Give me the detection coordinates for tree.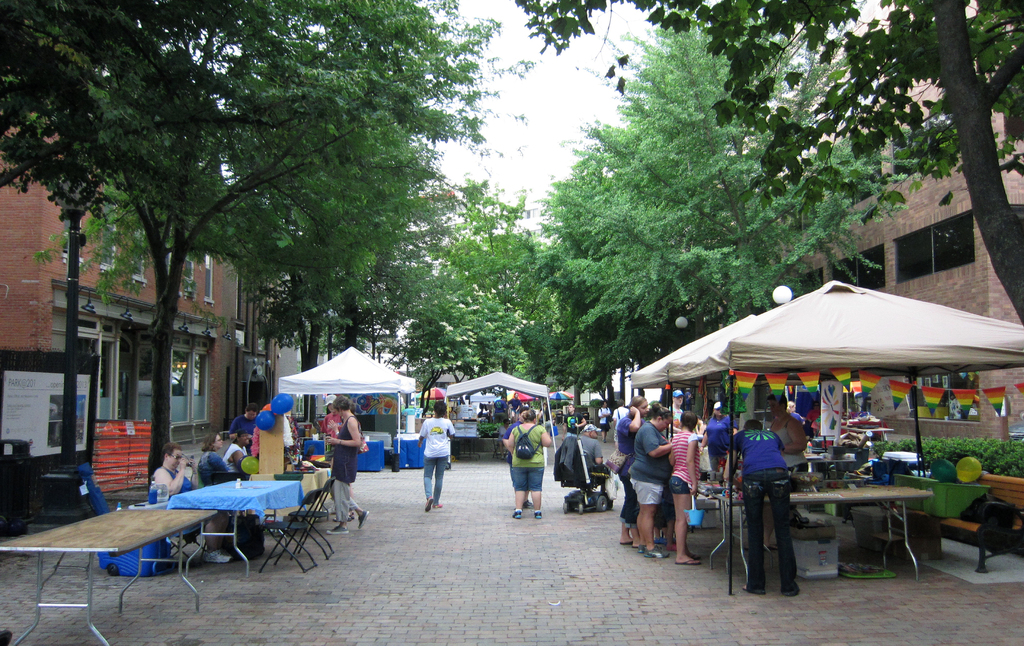
BBox(540, 0, 912, 424).
